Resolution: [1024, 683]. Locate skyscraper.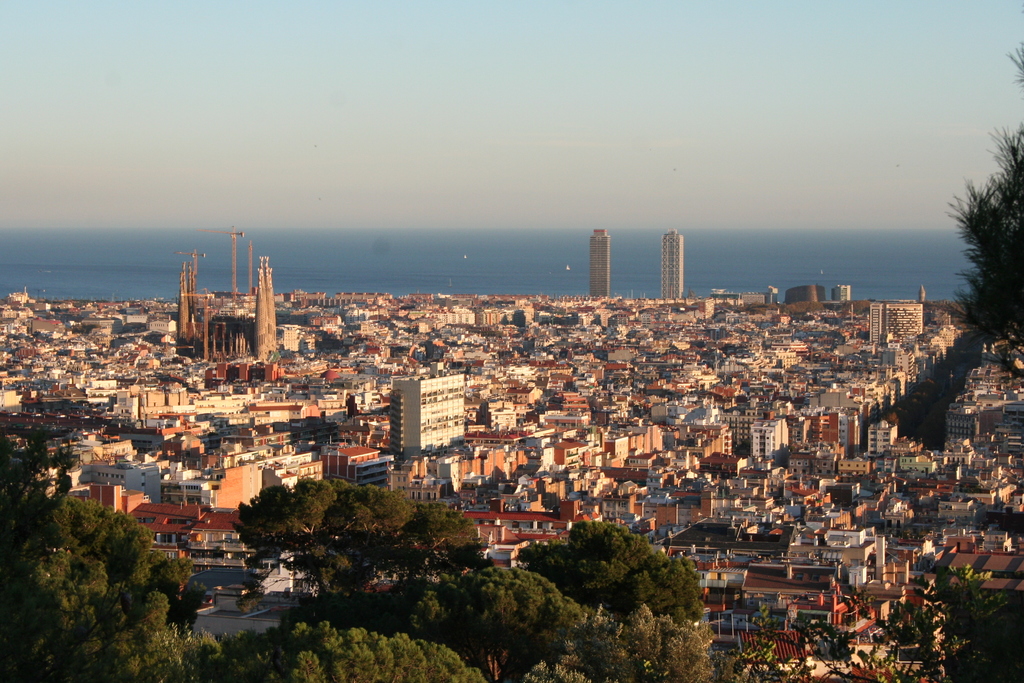
(left=385, top=368, right=467, bottom=461).
